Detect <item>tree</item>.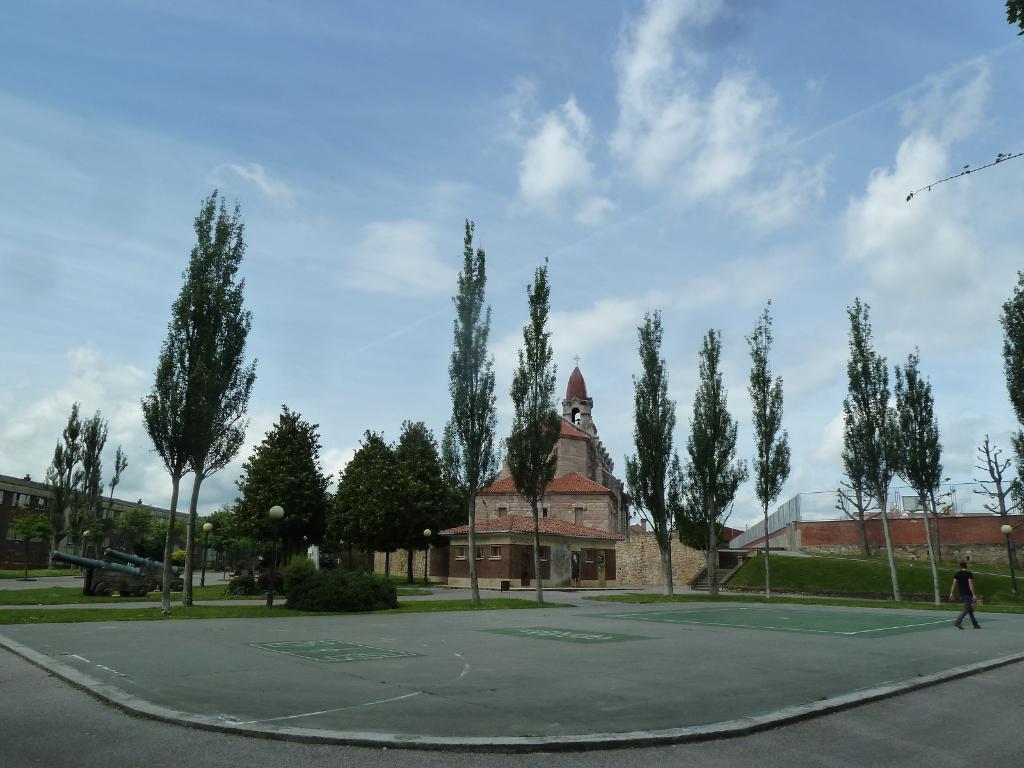
Detected at detection(758, 292, 799, 582).
